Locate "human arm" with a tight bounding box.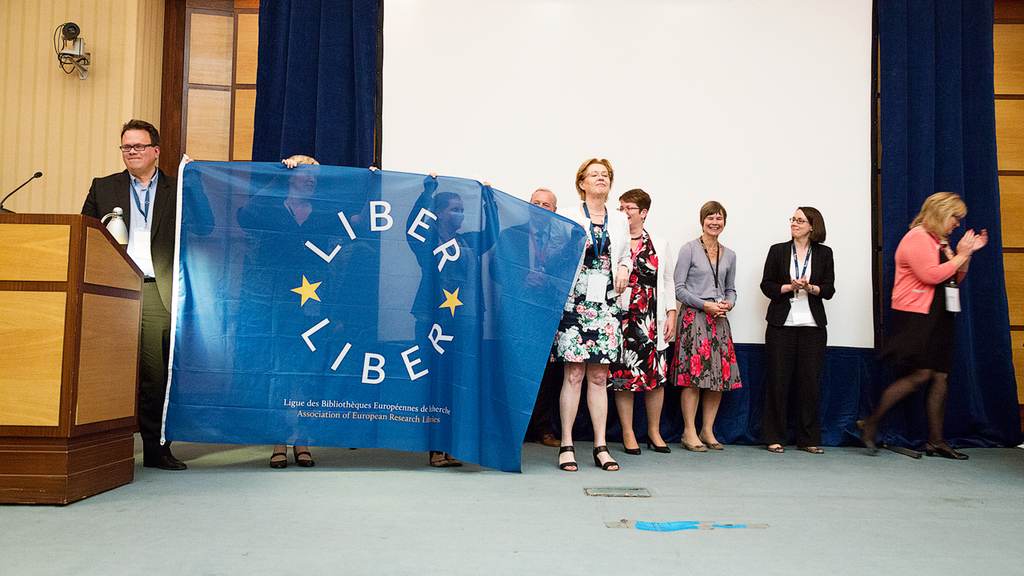
606, 216, 635, 297.
